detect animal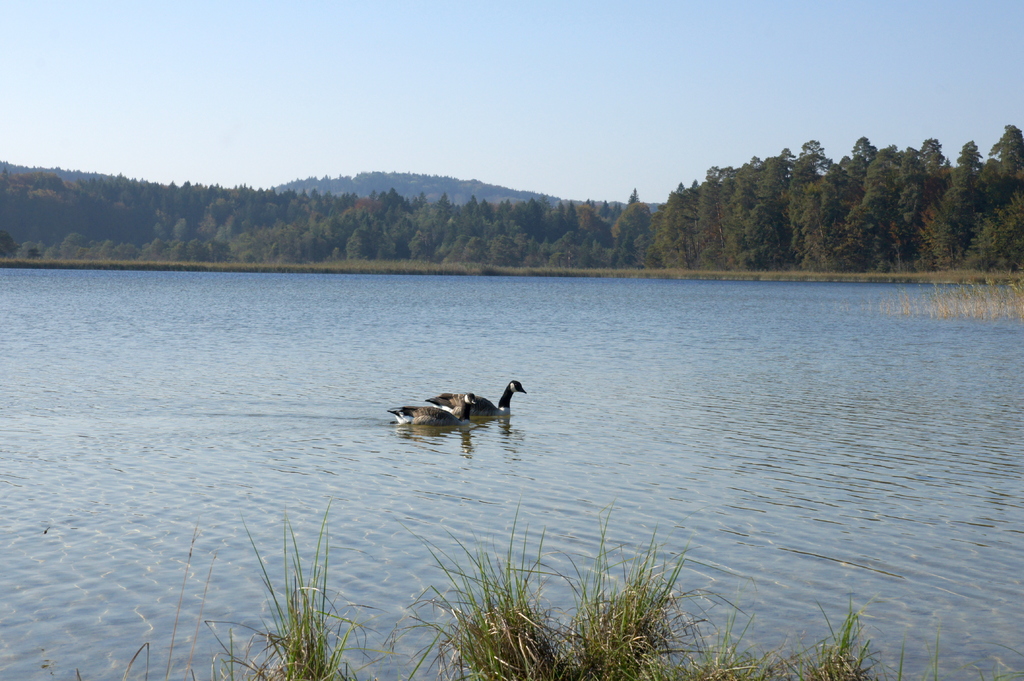
left=425, top=380, right=530, bottom=417
